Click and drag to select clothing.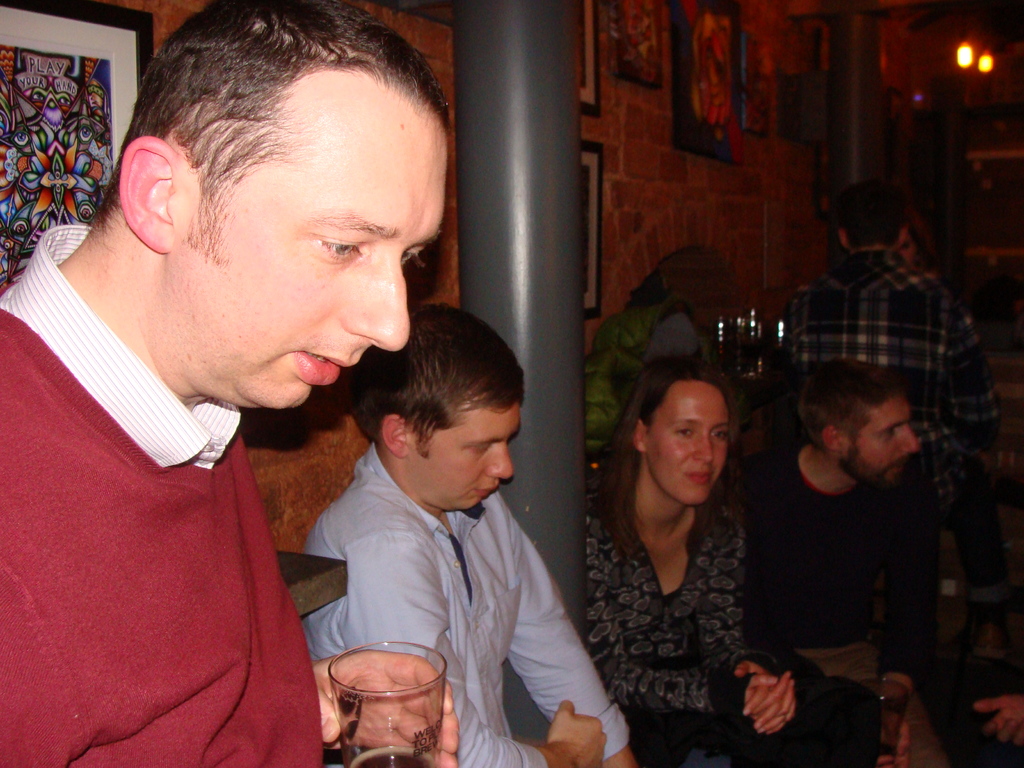
Selection: locate(633, 294, 708, 424).
